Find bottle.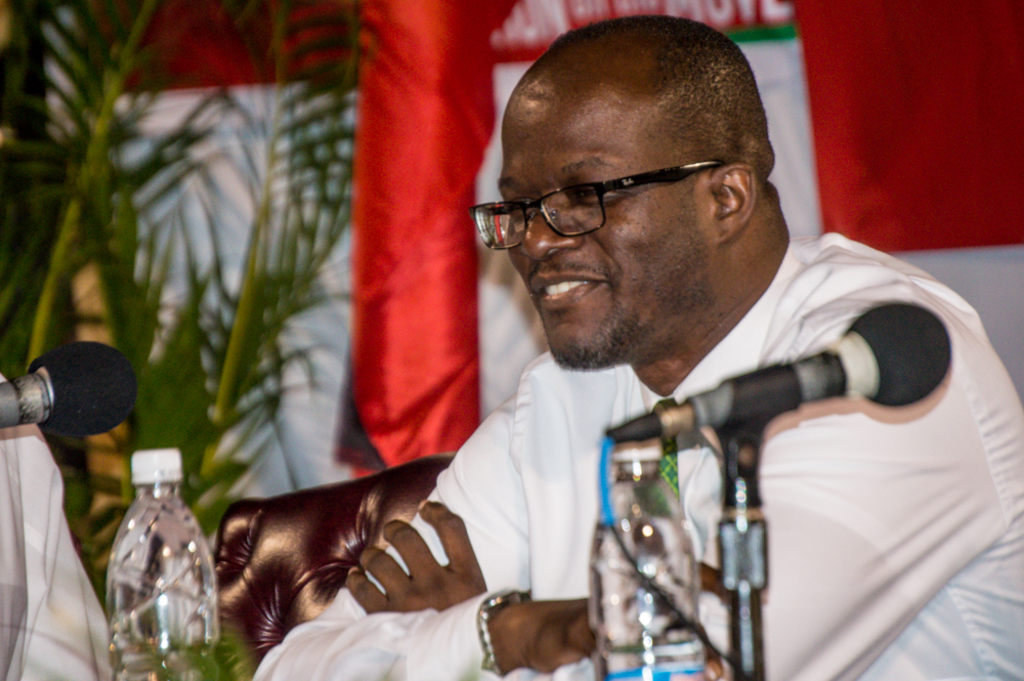
Rect(94, 428, 219, 678).
